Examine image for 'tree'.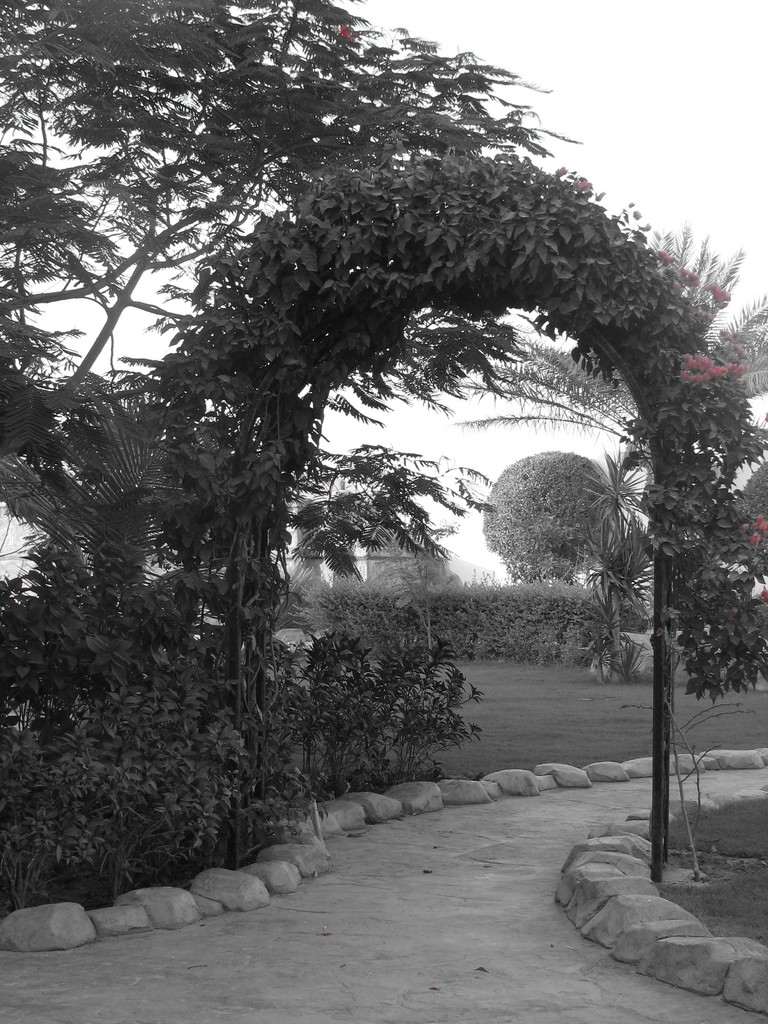
Examination result: bbox=(405, 216, 767, 682).
